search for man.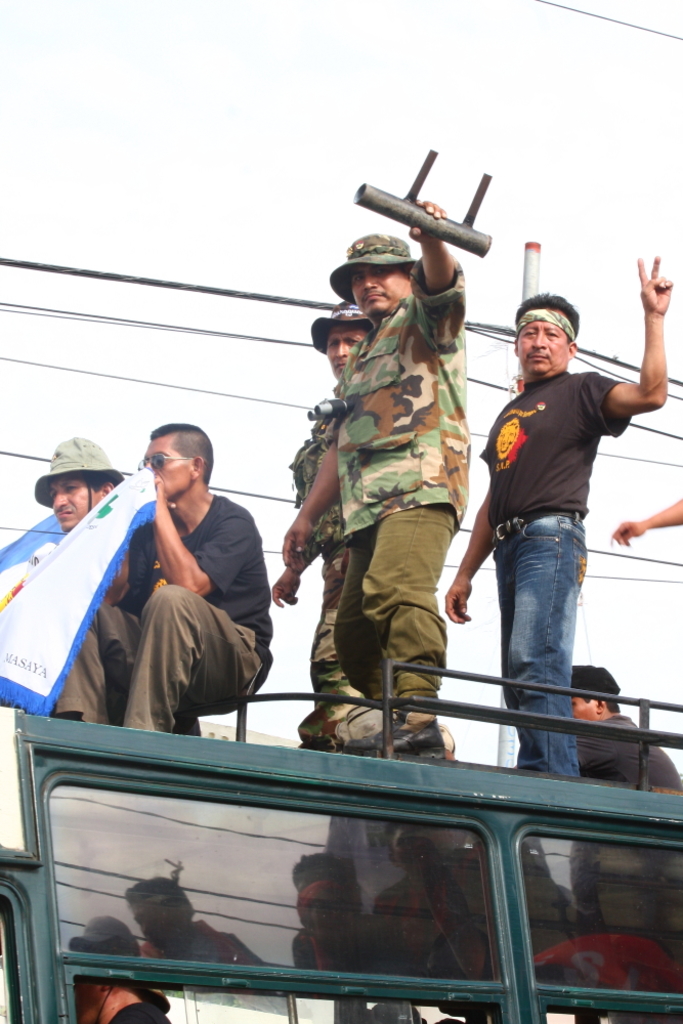
Found at select_region(567, 665, 682, 786).
